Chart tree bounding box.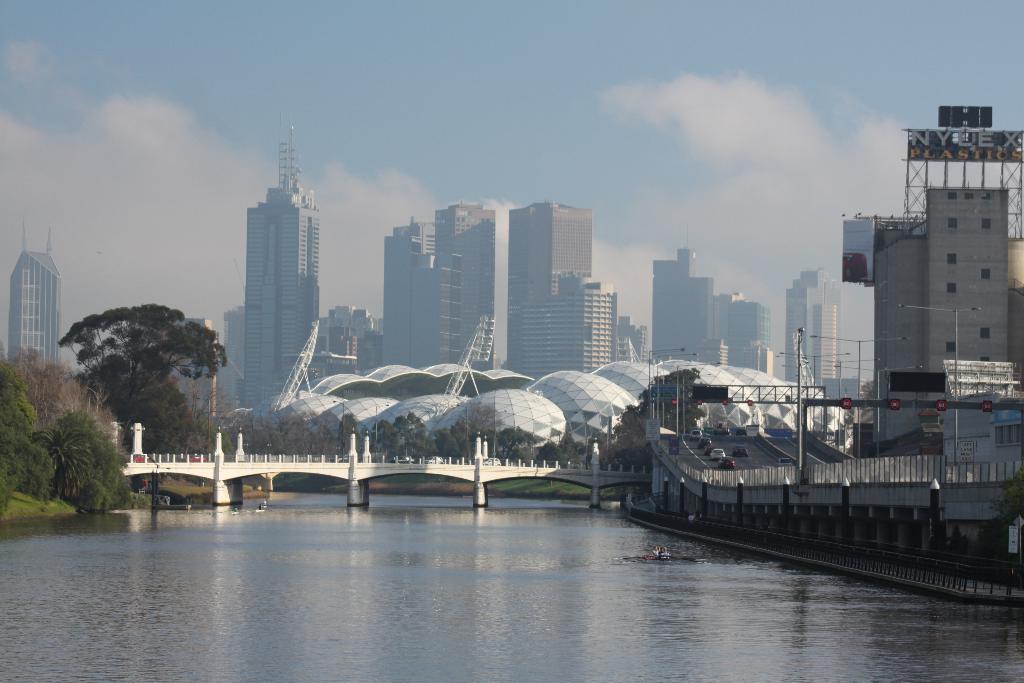
Charted: (left=199, top=383, right=225, bottom=436).
